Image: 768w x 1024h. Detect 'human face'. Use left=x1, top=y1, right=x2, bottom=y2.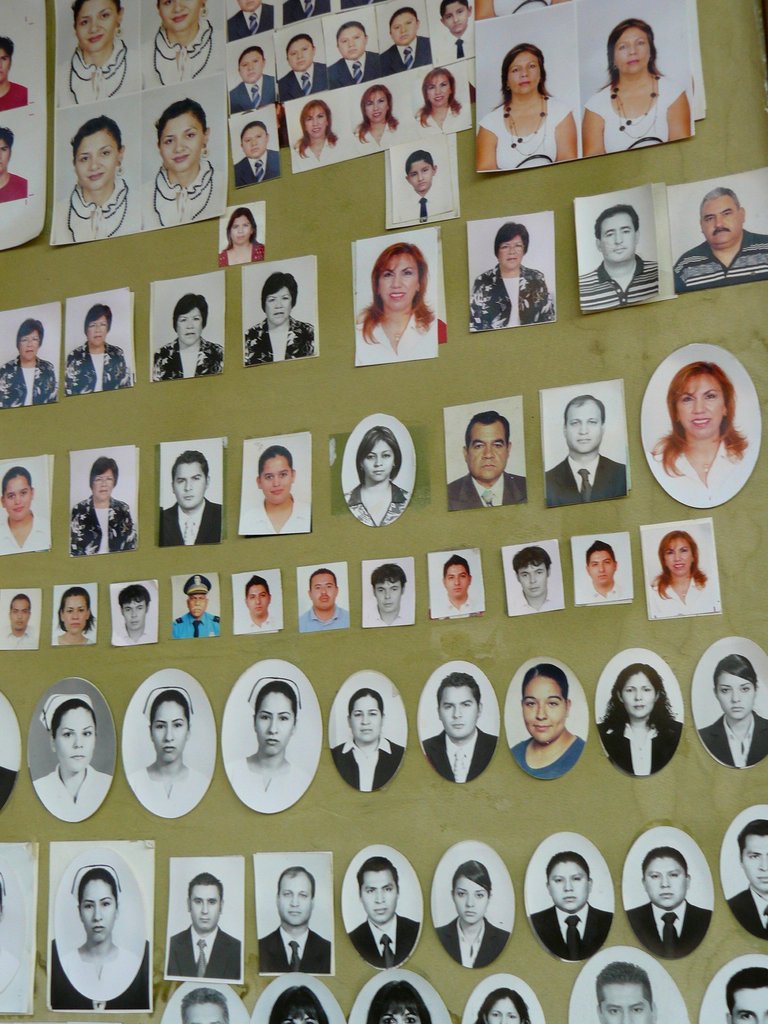
left=360, top=874, right=399, bottom=928.
